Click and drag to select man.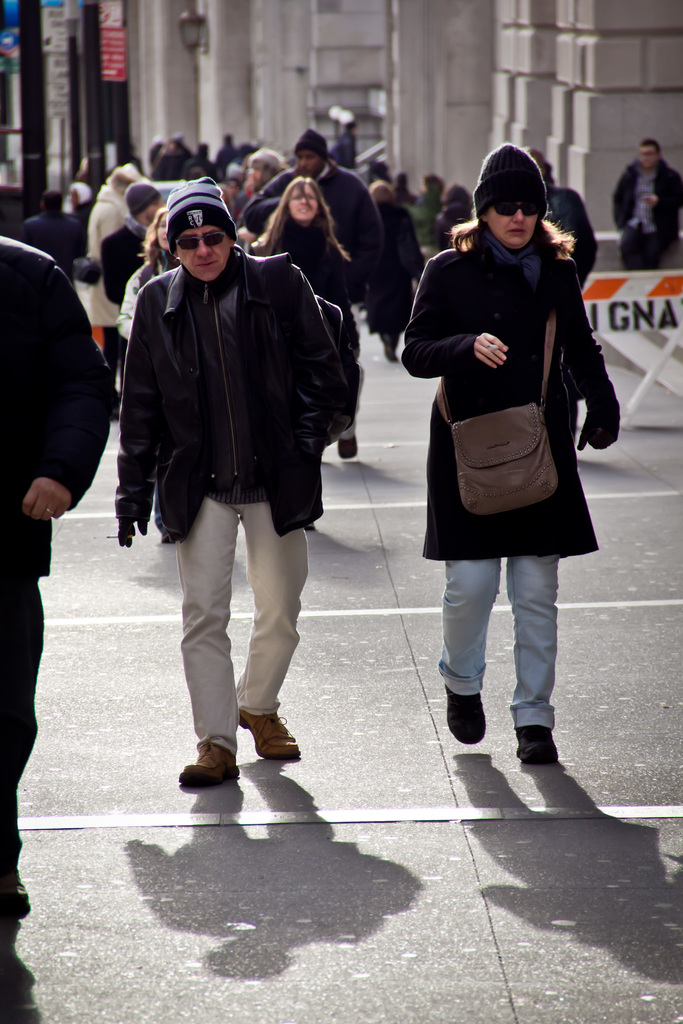
Selection: BBox(24, 190, 84, 278).
